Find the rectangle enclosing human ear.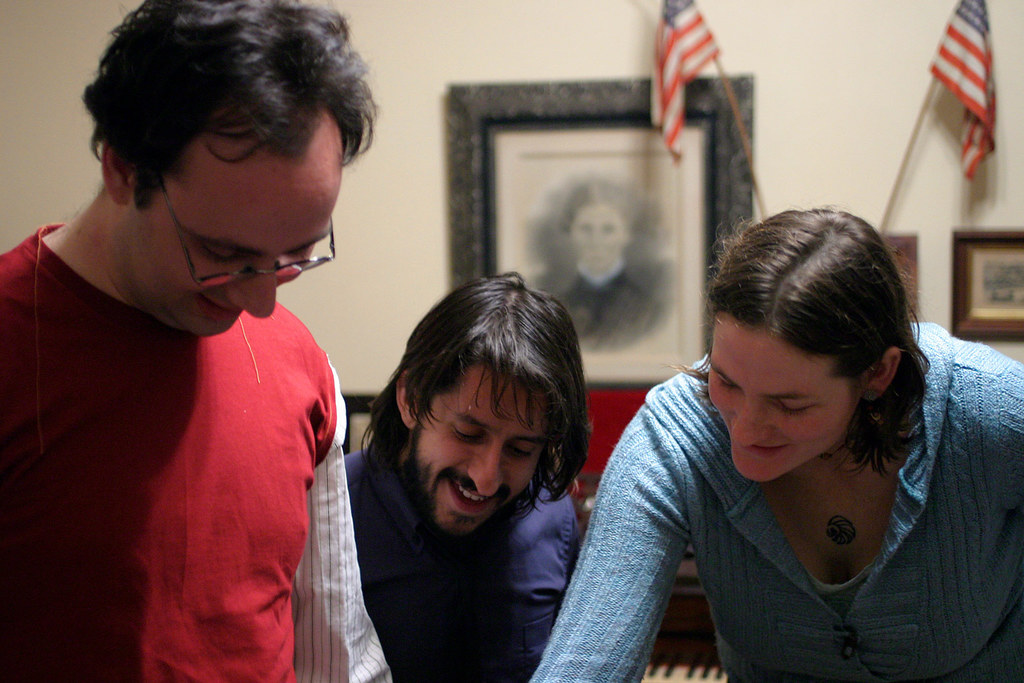
101/136/133/207.
